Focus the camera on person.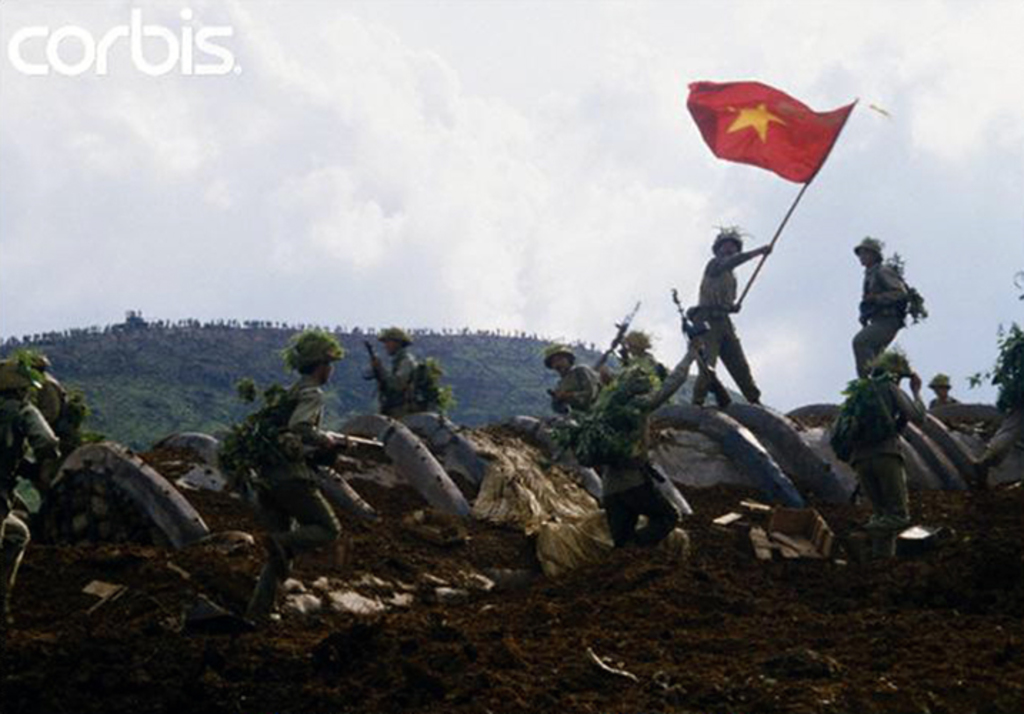
Focus region: left=693, top=226, right=771, bottom=407.
